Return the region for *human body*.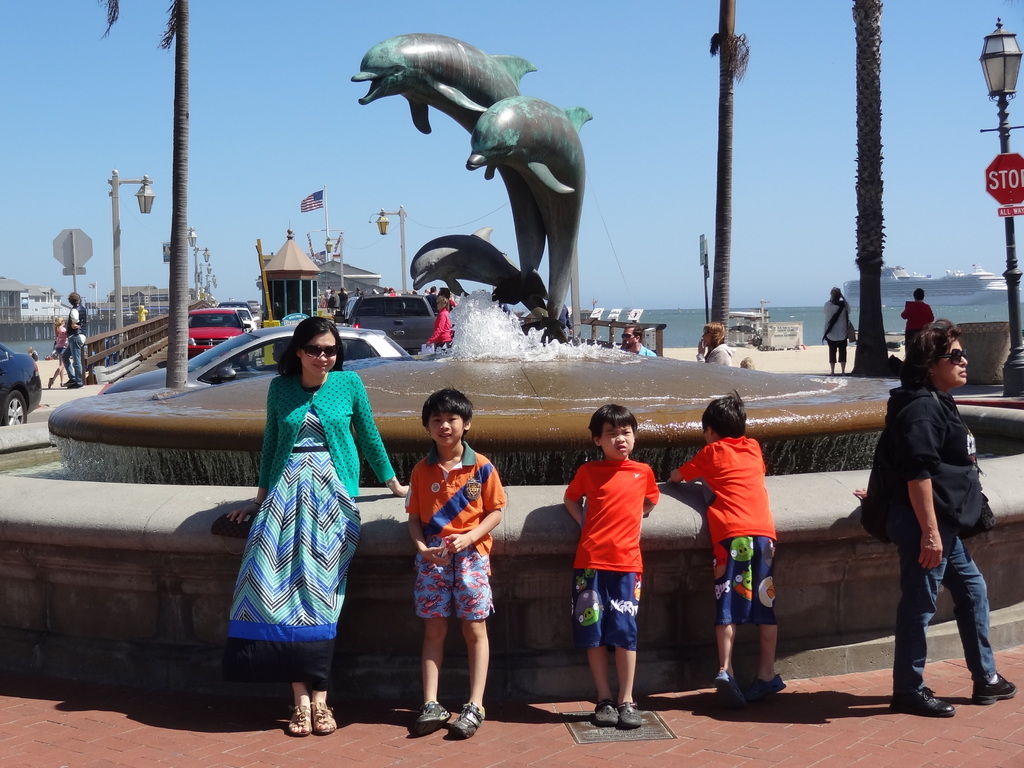
61:318:84:392.
